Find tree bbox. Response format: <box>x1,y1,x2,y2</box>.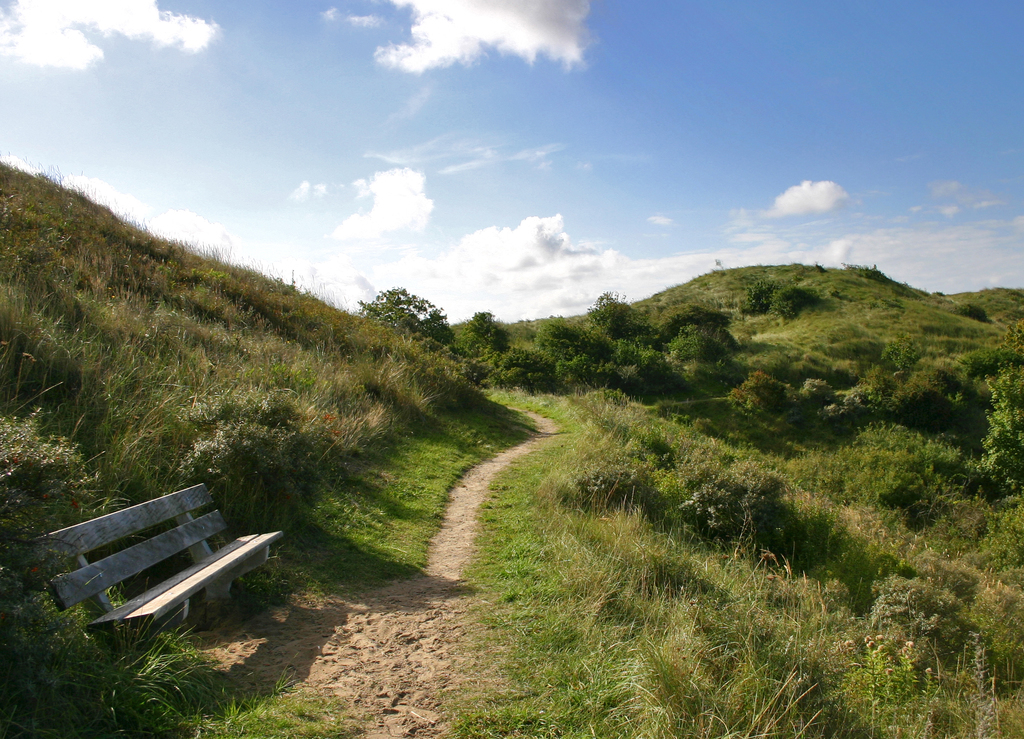
<box>357,284,452,353</box>.
